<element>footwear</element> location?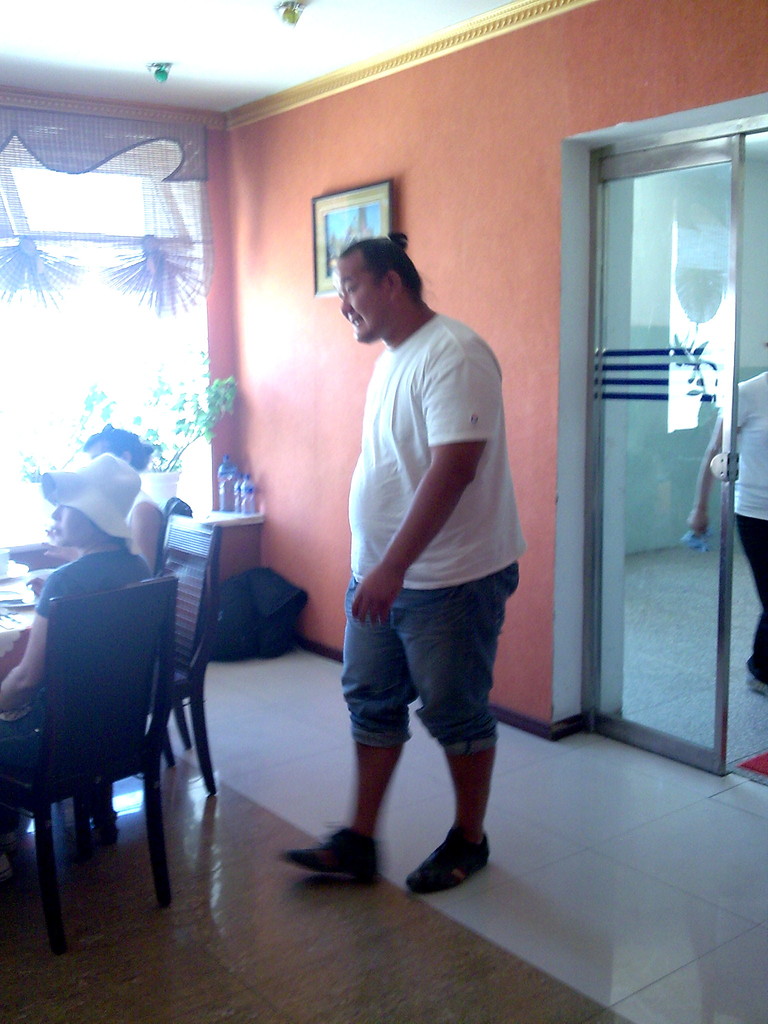
[x1=405, y1=824, x2=501, y2=887]
